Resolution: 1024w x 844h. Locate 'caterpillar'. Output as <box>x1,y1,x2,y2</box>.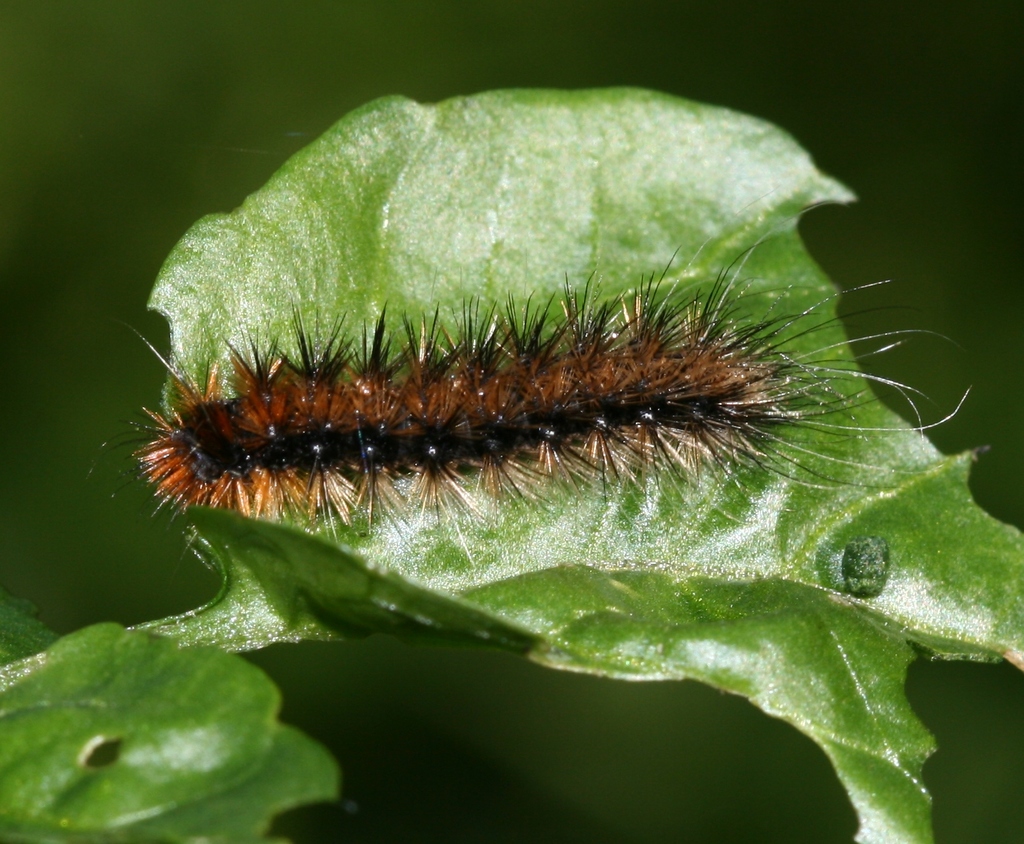
<box>89,234,980,526</box>.
